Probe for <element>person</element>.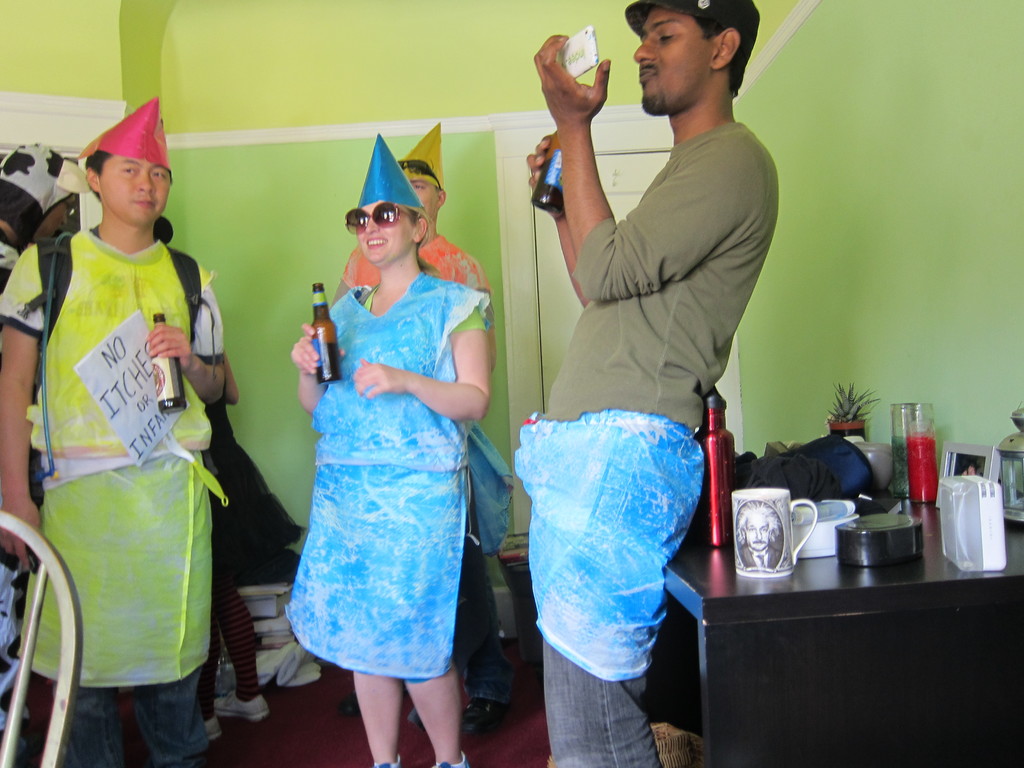
Probe result: x1=159, y1=214, x2=304, y2=742.
